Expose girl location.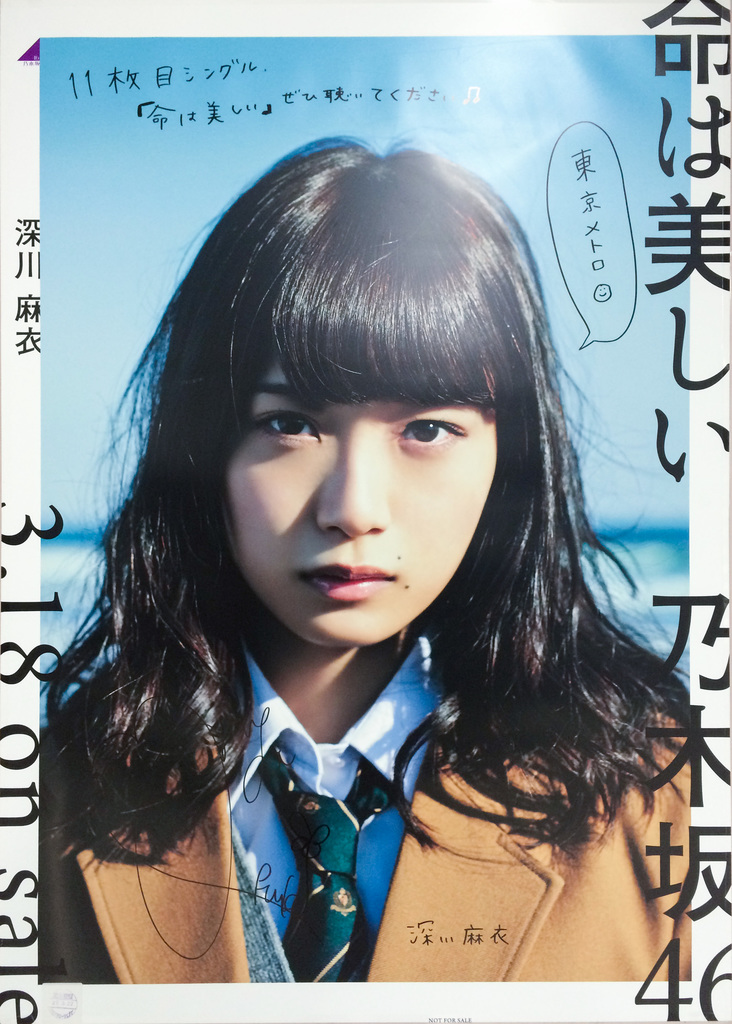
Exposed at (42,129,697,985).
